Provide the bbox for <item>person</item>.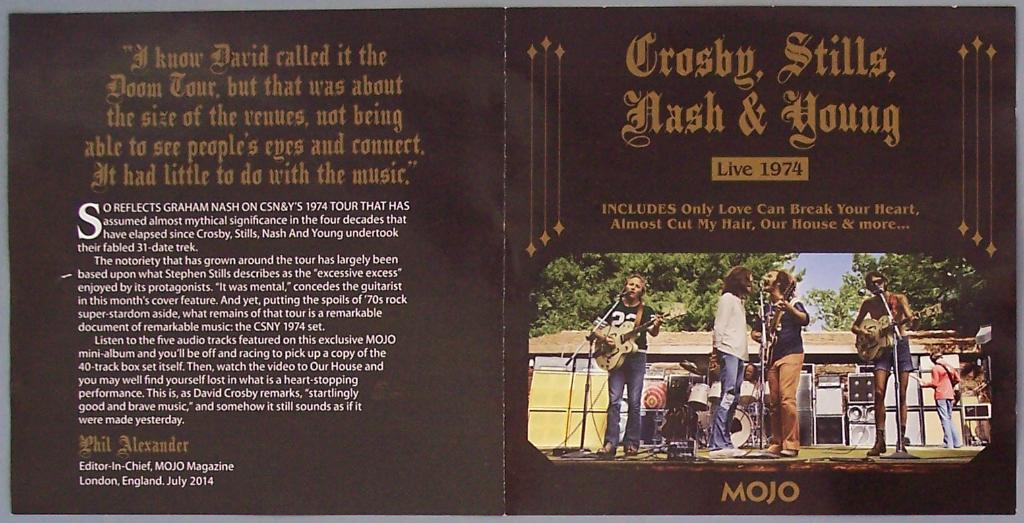
crop(704, 265, 756, 450).
